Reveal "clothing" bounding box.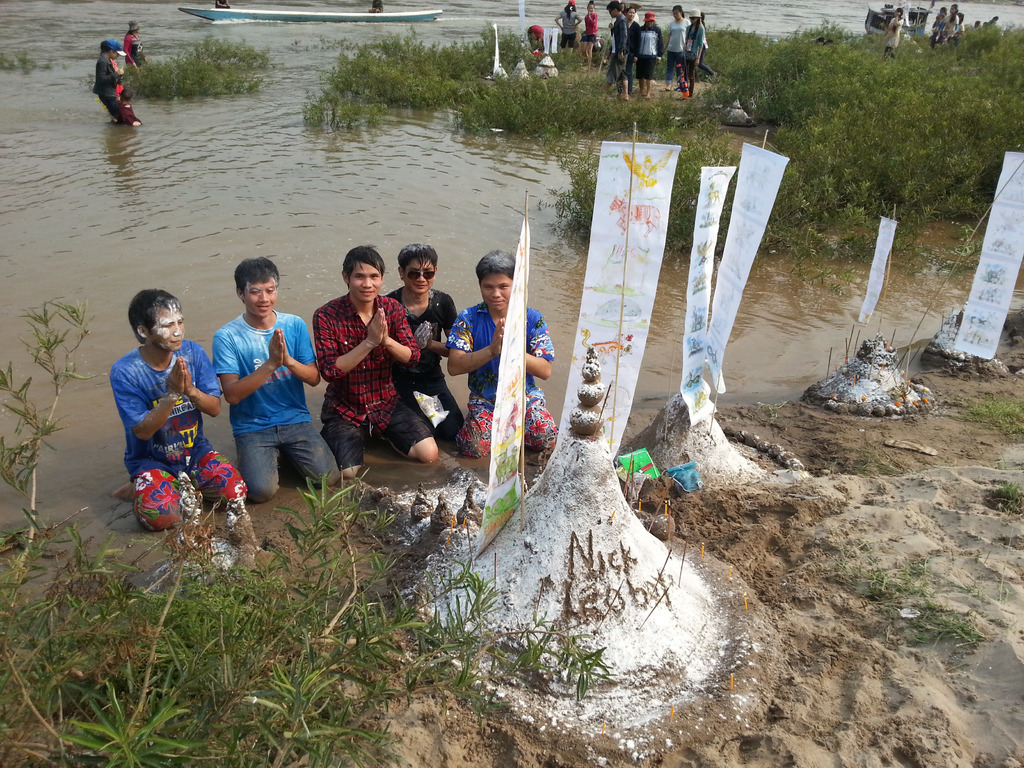
Revealed: left=207, top=309, right=346, bottom=499.
